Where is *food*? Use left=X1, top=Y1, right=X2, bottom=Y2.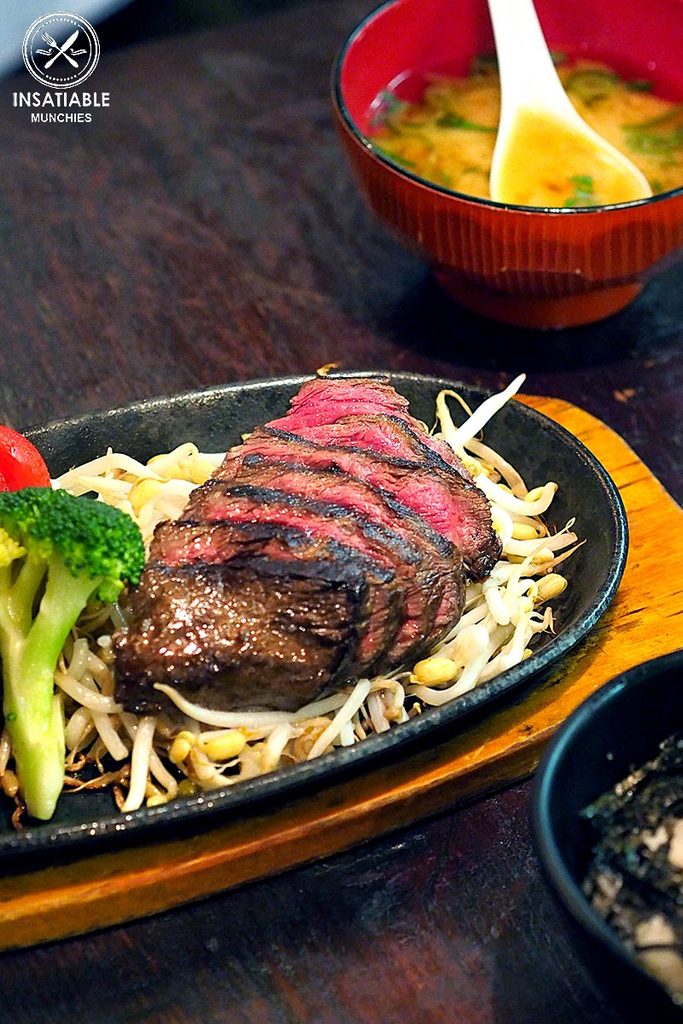
left=585, top=729, right=682, bottom=1009.
